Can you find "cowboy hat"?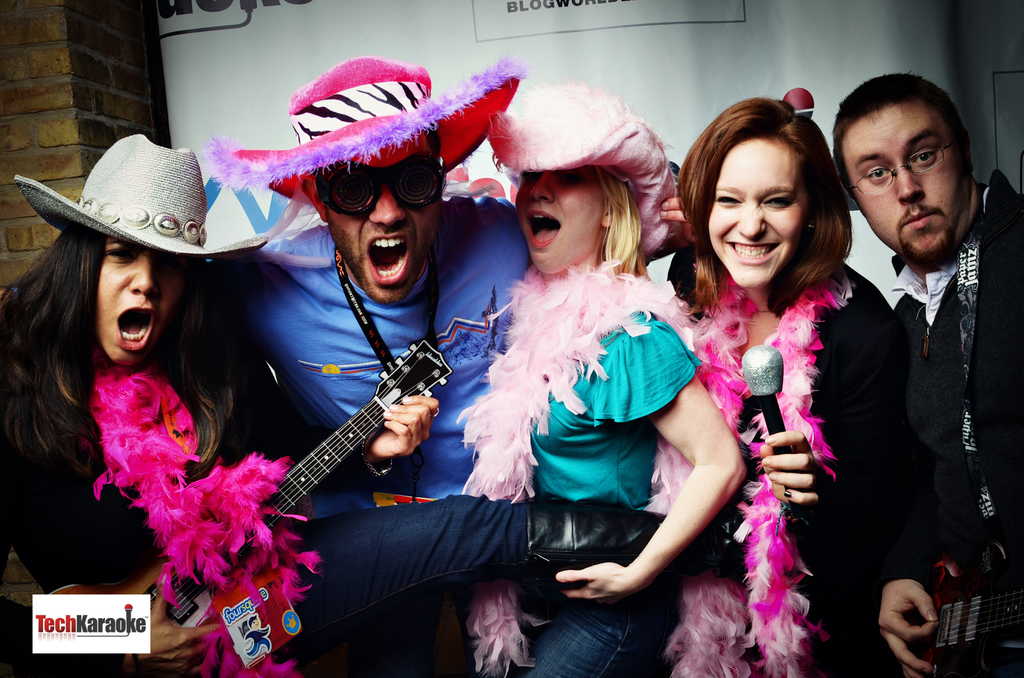
Yes, bounding box: (211,52,524,209).
